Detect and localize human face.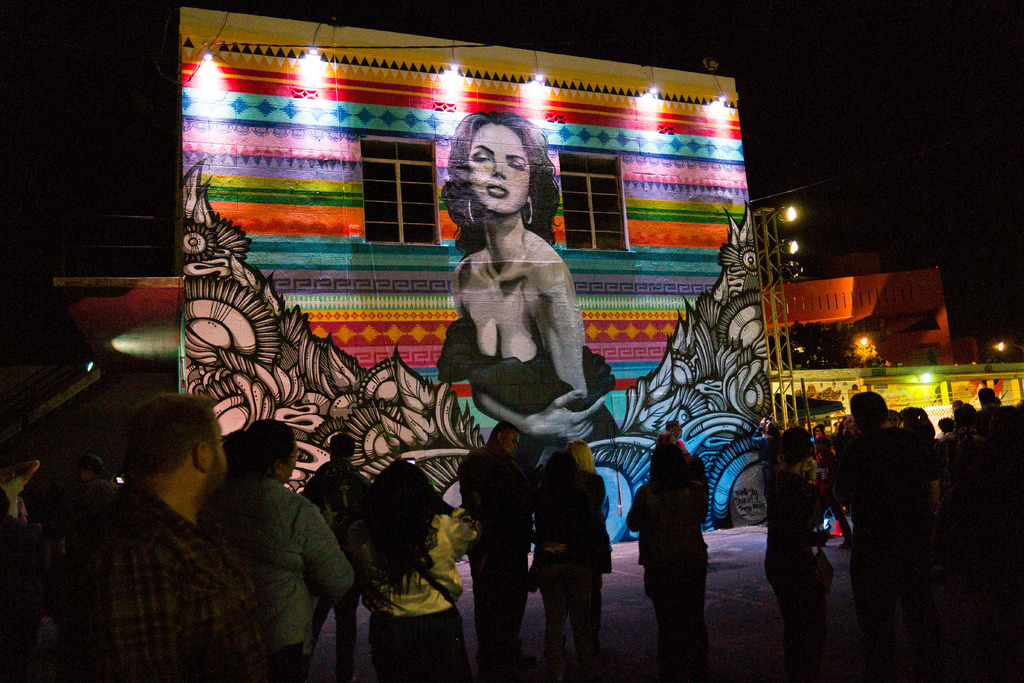
Localized at x1=205 y1=417 x2=230 y2=487.
